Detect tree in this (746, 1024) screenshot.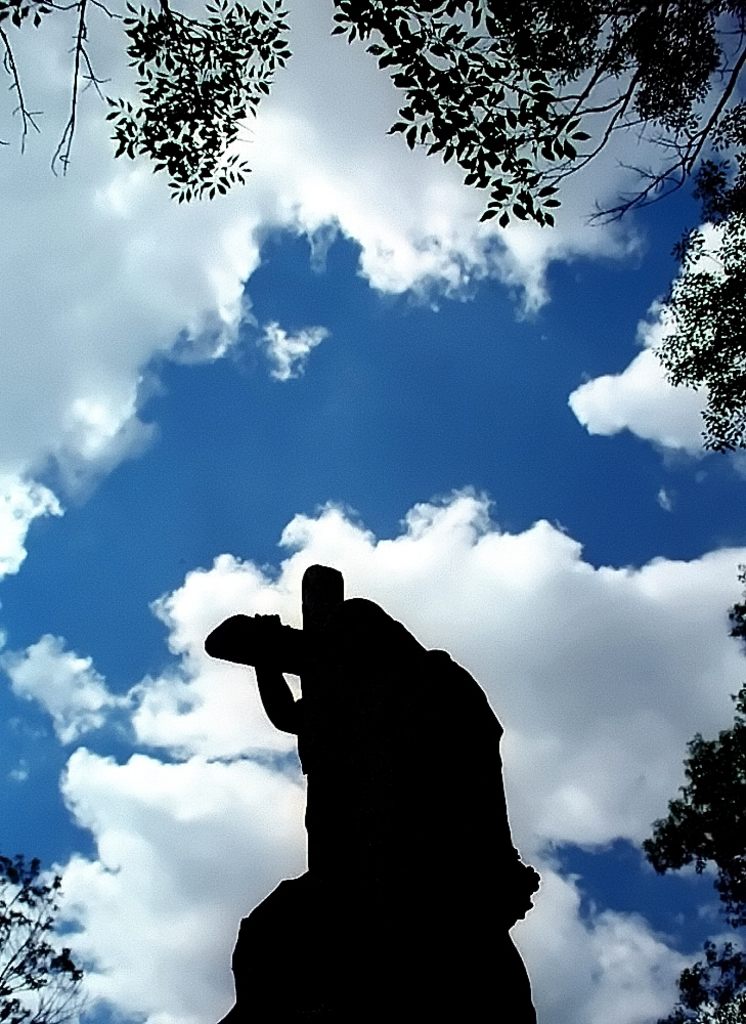
Detection: (left=0, top=0, right=745, bottom=223).
